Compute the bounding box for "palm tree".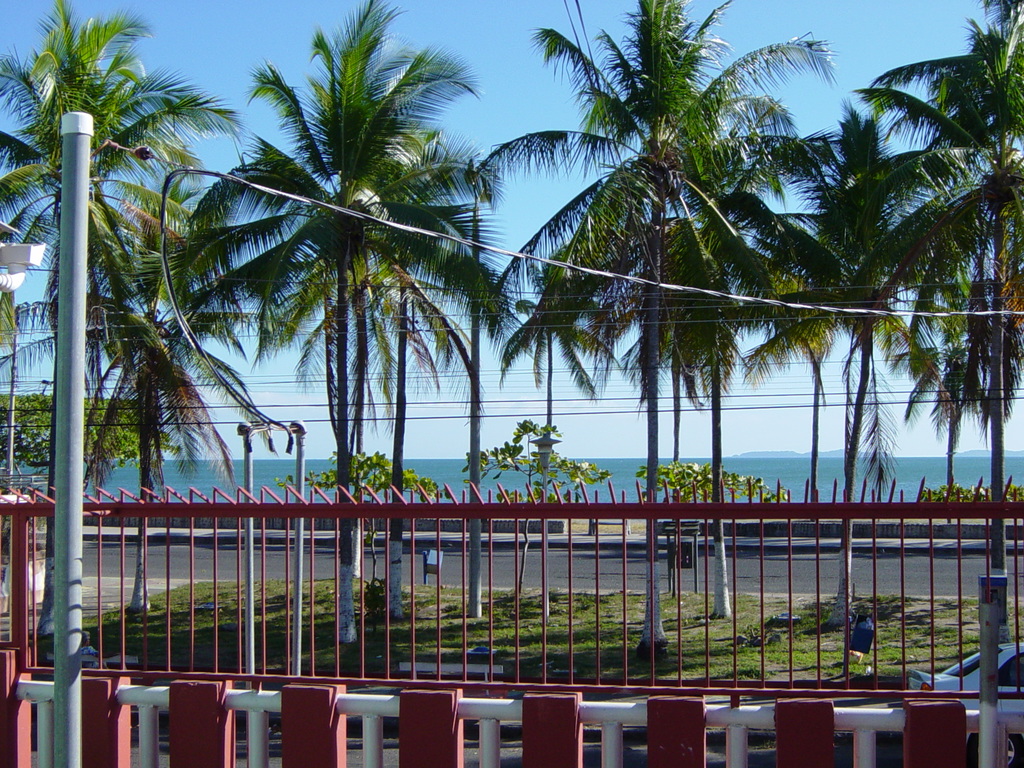
255, 256, 445, 500.
